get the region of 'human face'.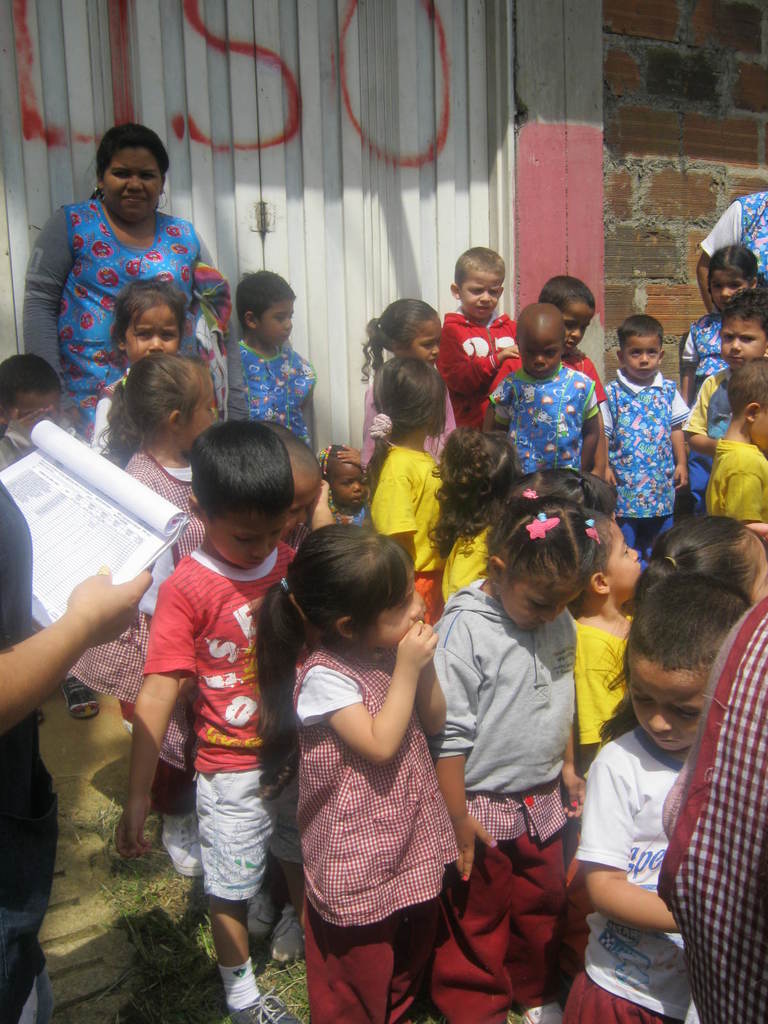
x1=339, y1=463, x2=363, y2=505.
